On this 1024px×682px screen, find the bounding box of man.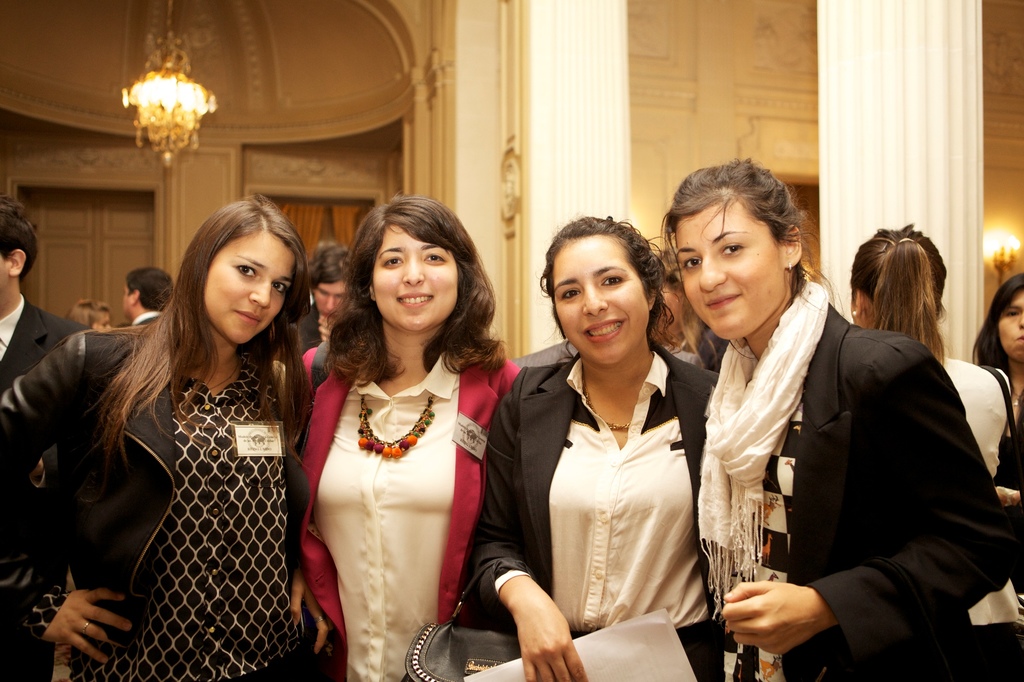
Bounding box: 0, 194, 102, 681.
